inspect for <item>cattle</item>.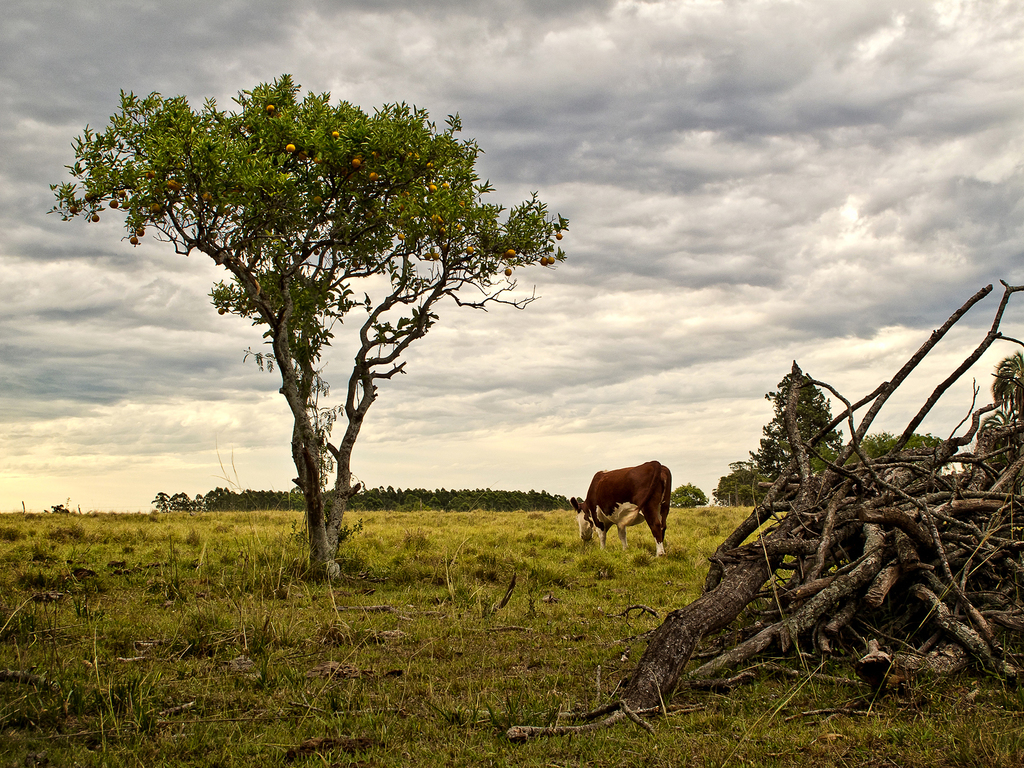
Inspection: left=578, top=453, right=668, bottom=562.
